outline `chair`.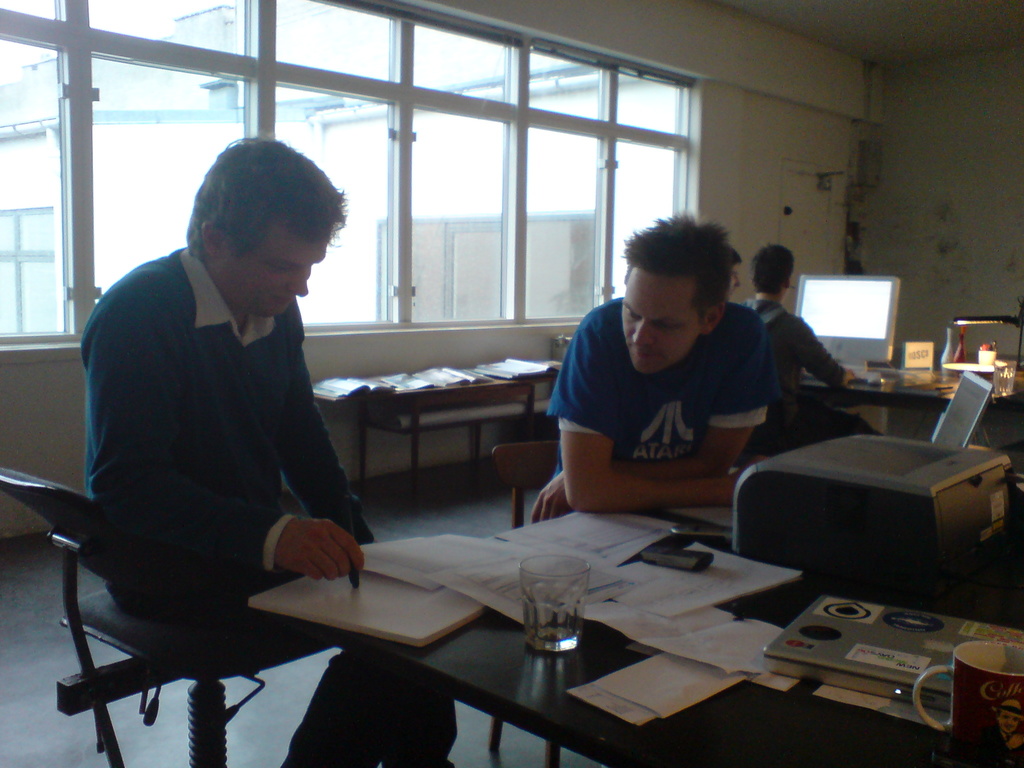
Outline: 27/376/358/767.
